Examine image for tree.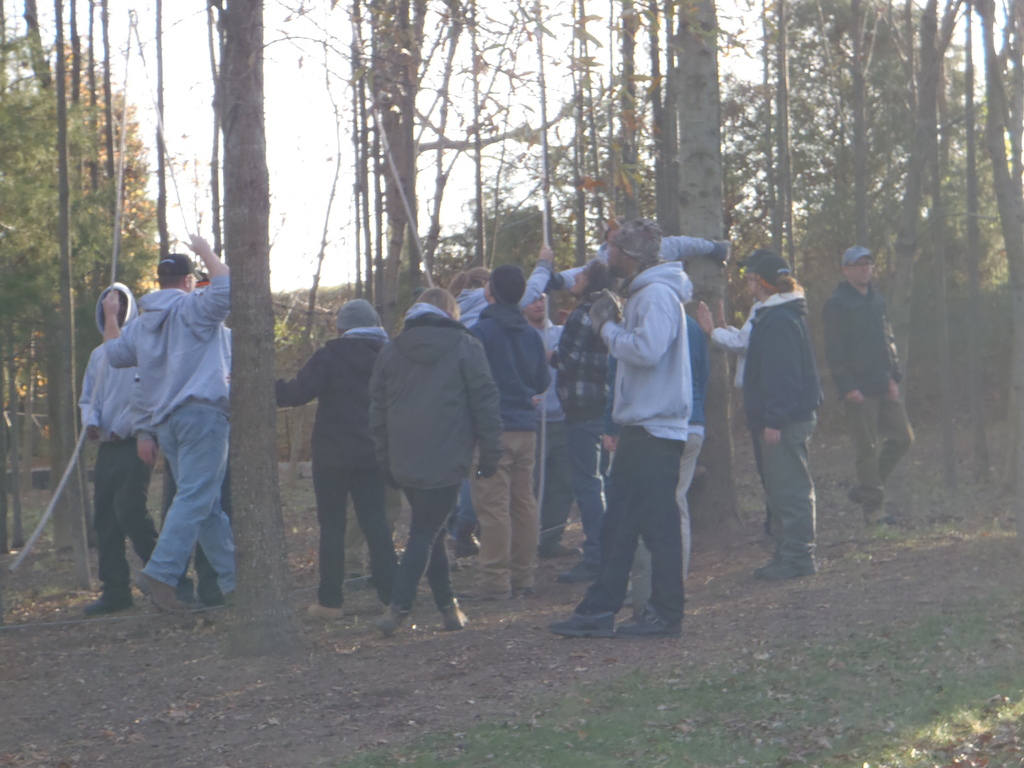
Examination result: (x1=429, y1=0, x2=525, y2=300).
